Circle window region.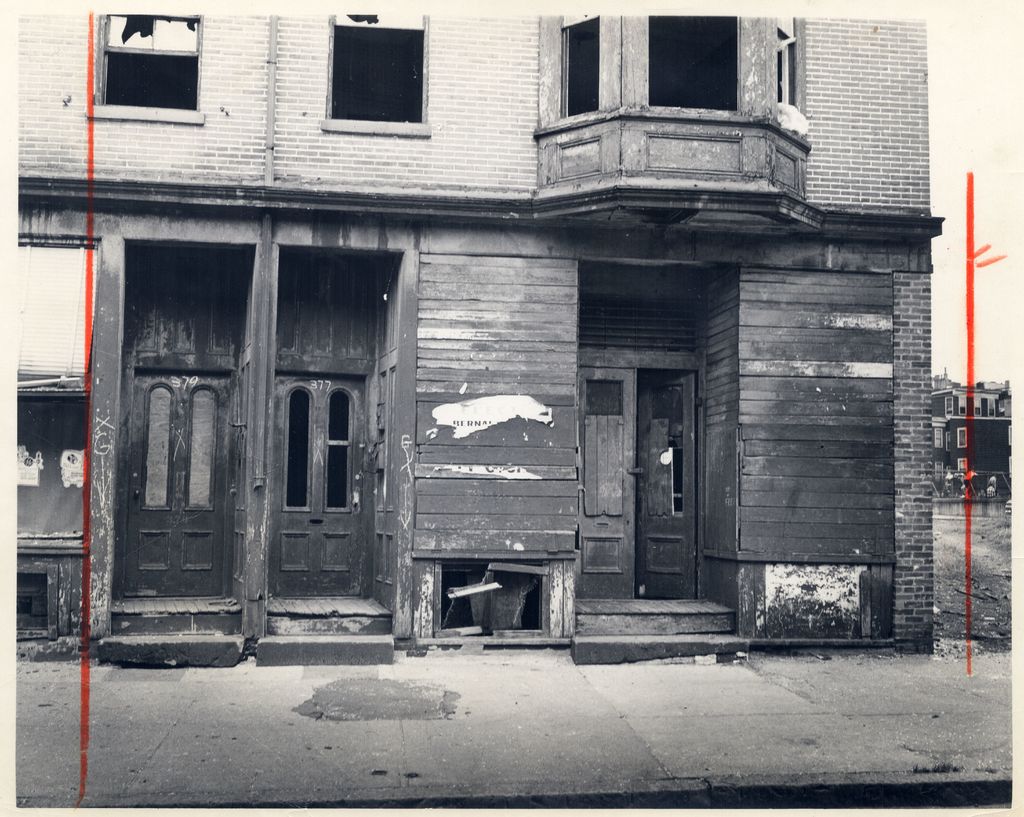
Region: [85, 15, 207, 120].
